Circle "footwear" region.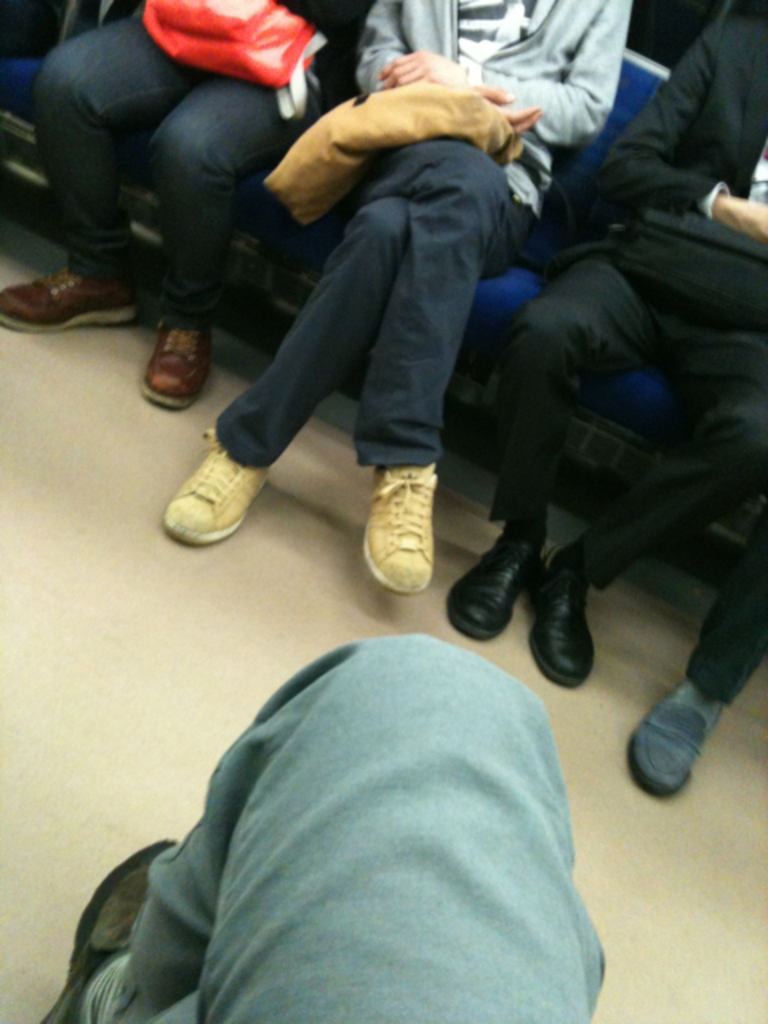
Region: 445:504:547:643.
